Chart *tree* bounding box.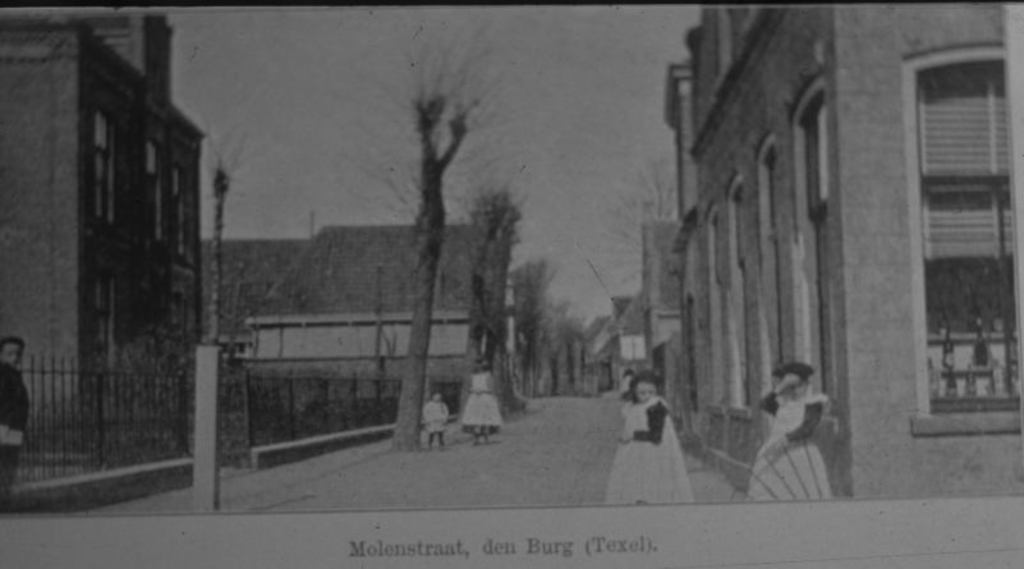
Charted: x1=201 y1=136 x2=244 y2=348.
